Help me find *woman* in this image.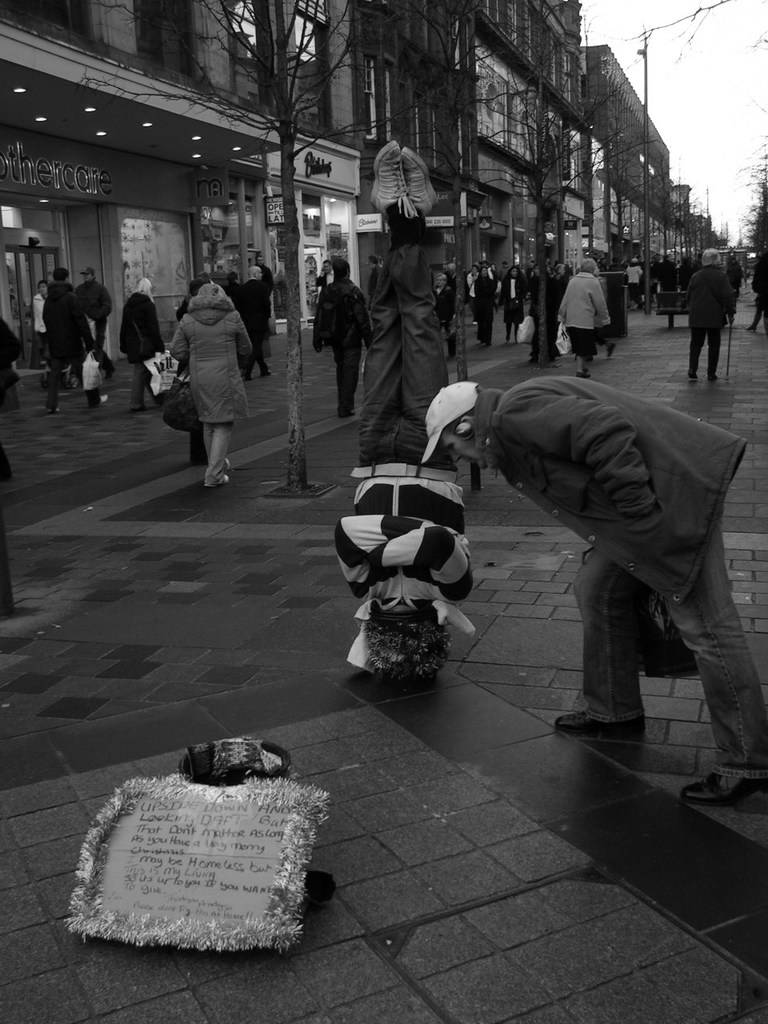
Found it: [119, 274, 160, 410].
